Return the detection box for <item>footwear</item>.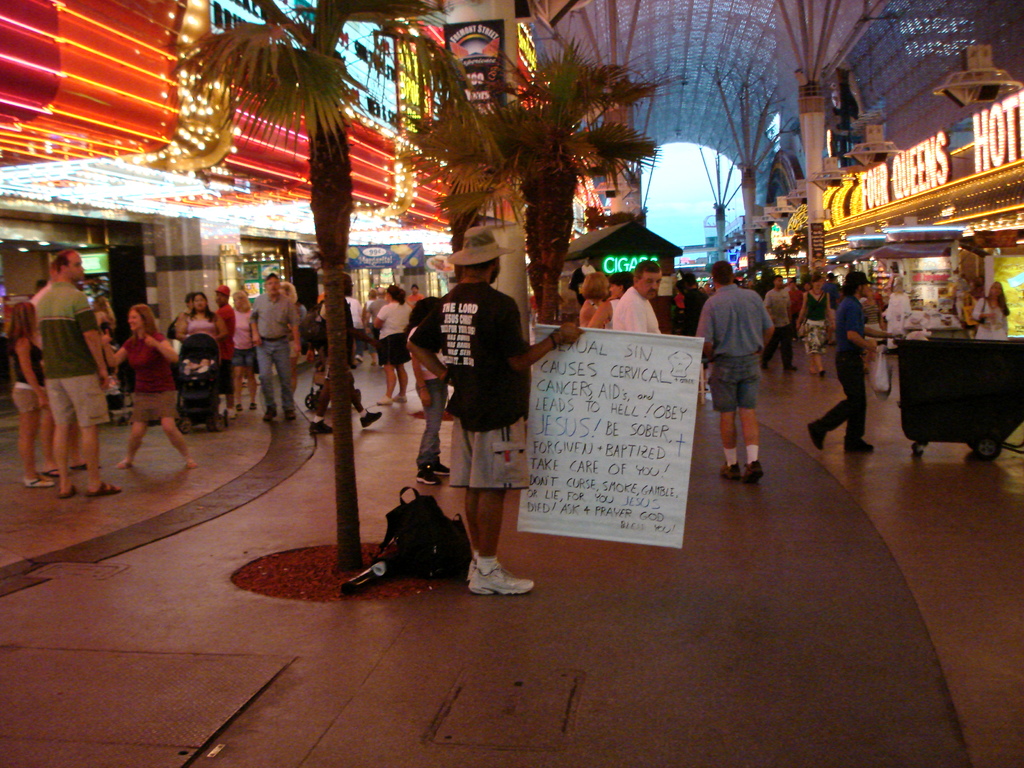
BBox(430, 455, 451, 474).
